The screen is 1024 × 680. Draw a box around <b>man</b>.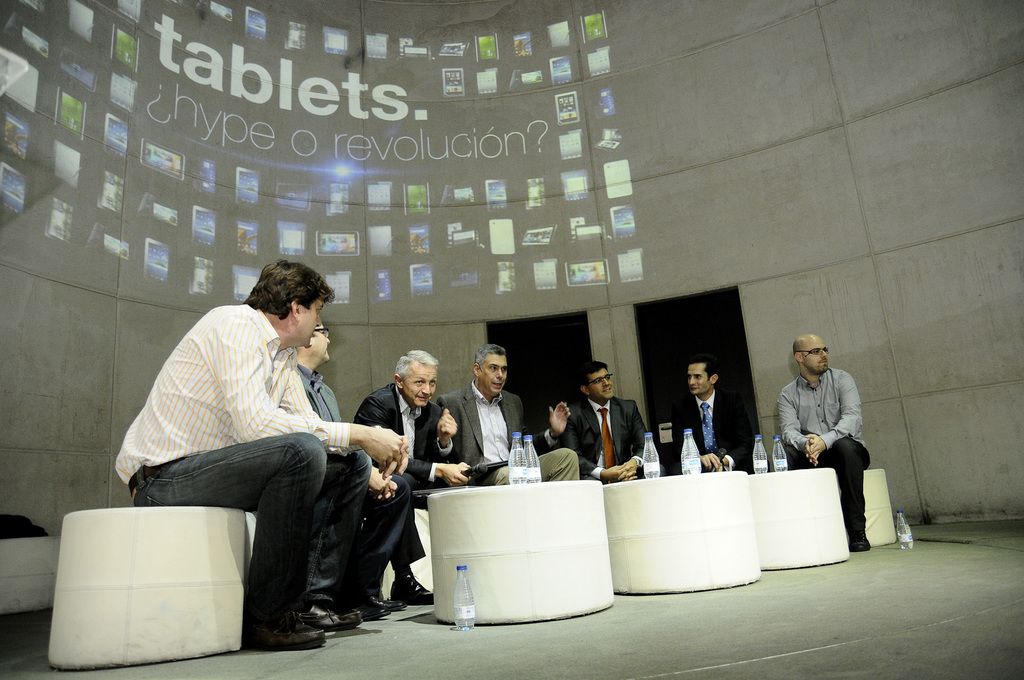
765,328,877,564.
